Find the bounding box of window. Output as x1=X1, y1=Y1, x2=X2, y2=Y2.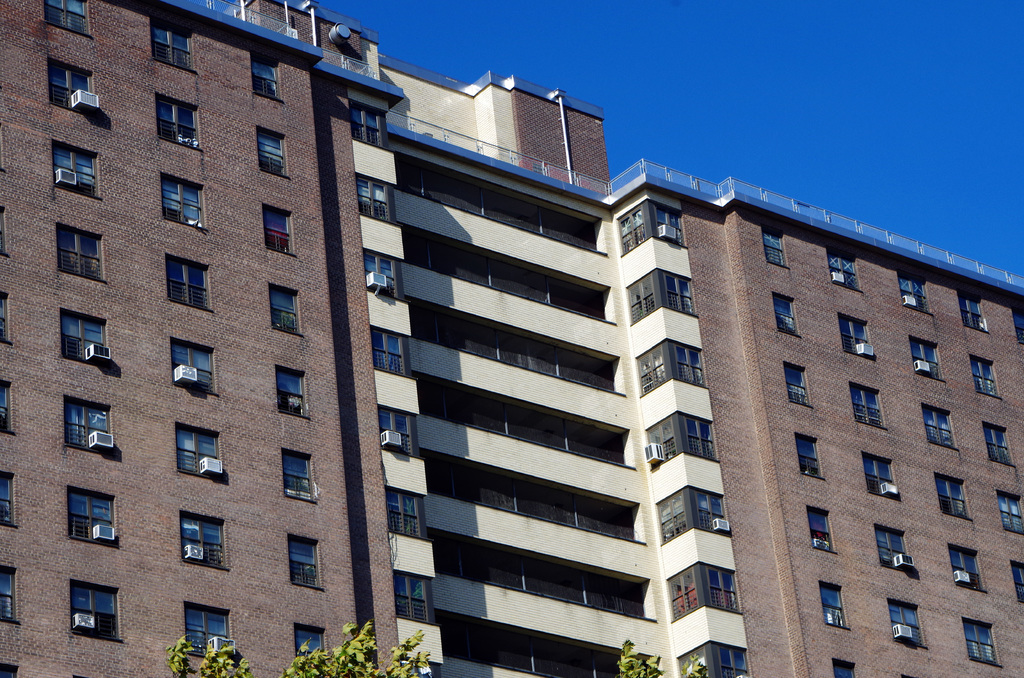
x1=52, y1=137, x2=101, y2=208.
